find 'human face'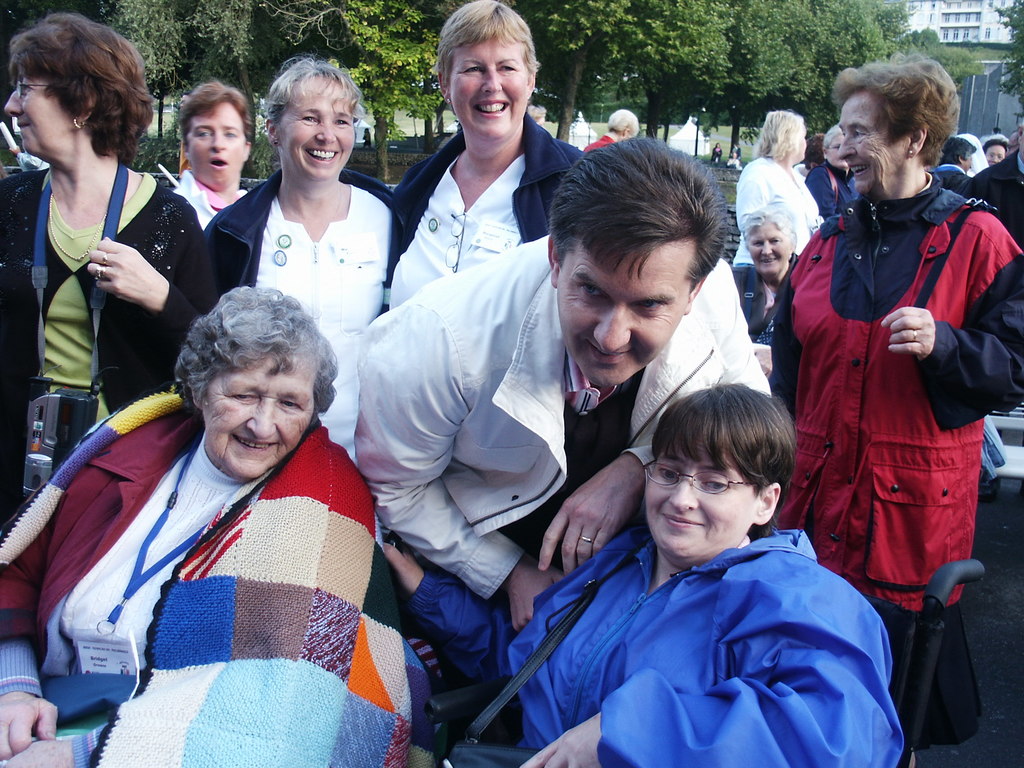
crop(195, 352, 310, 480)
